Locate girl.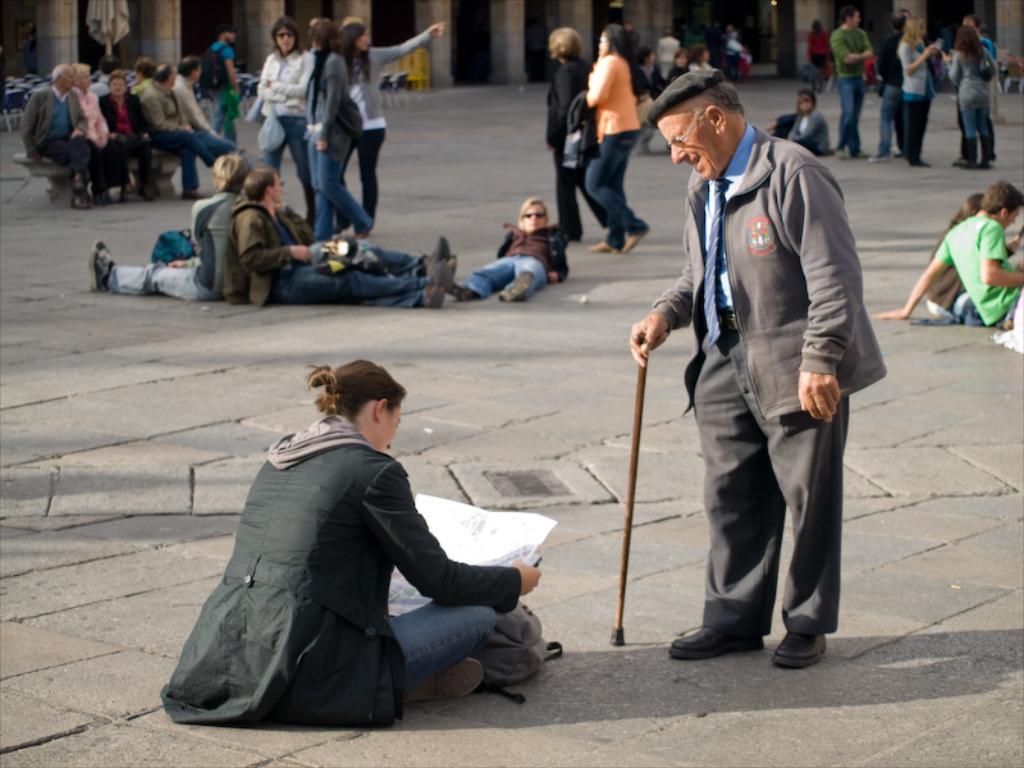
Bounding box: 447 192 566 301.
